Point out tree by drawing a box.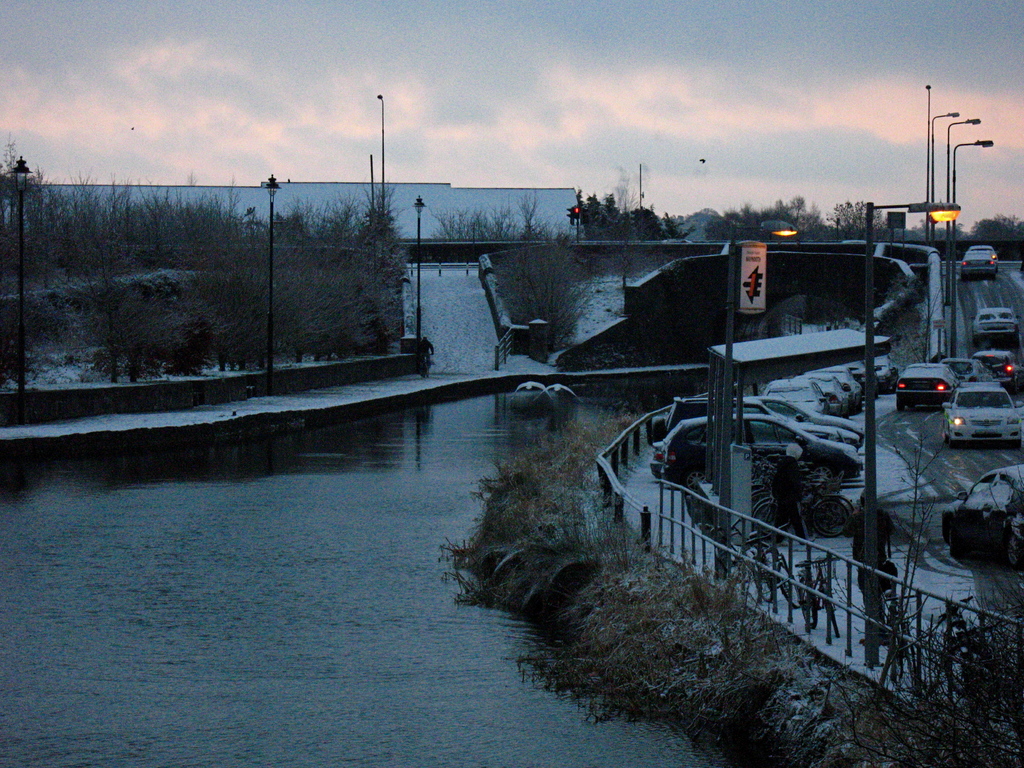
(x1=0, y1=138, x2=54, y2=188).
